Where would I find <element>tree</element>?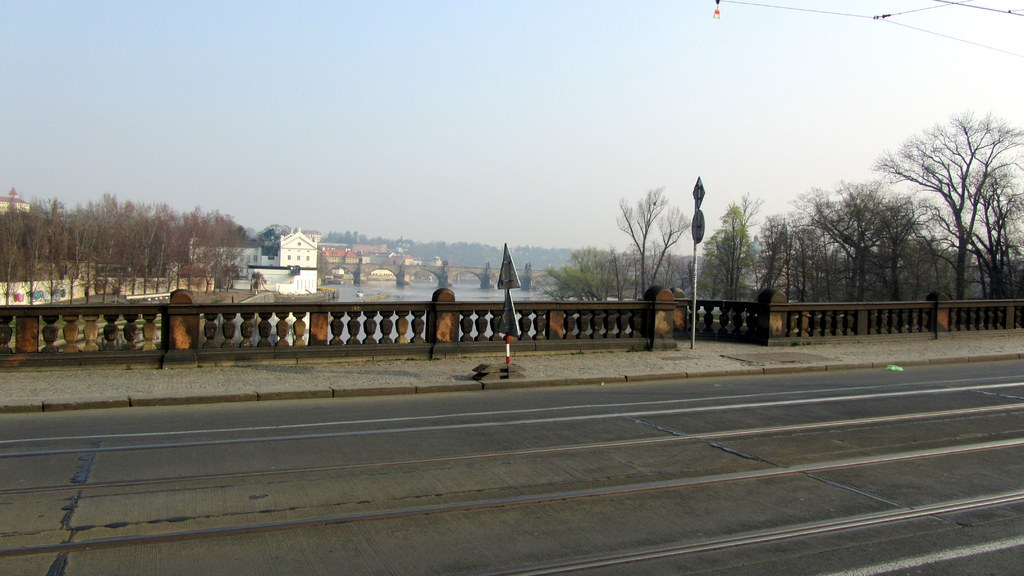
At left=867, top=85, right=1009, bottom=306.
